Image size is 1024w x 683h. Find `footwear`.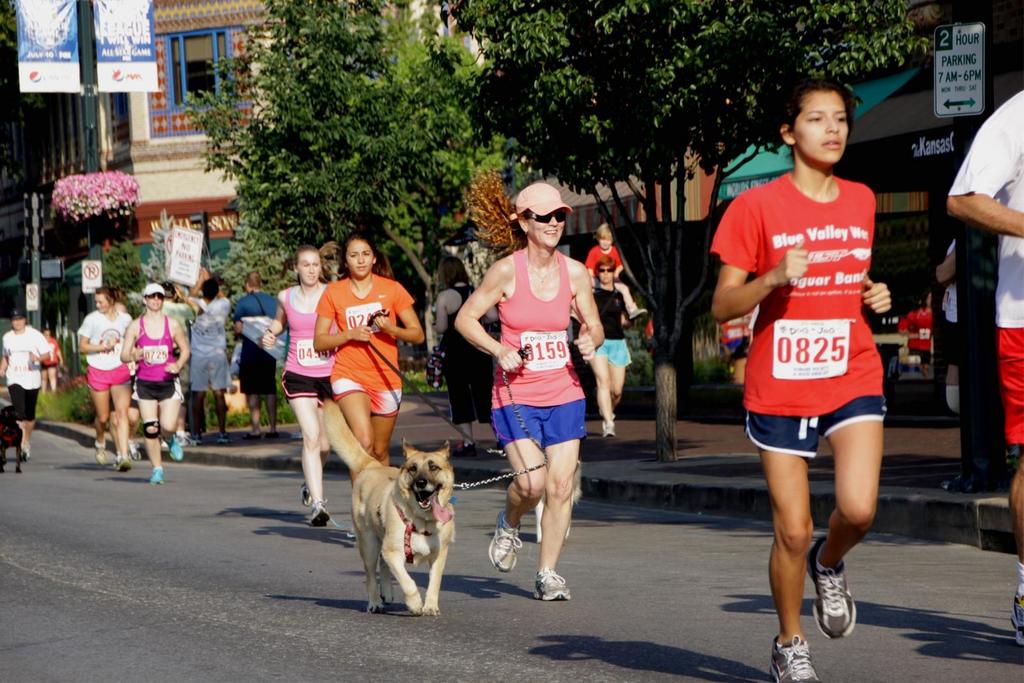
(x1=602, y1=419, x2=616, y2=437).
